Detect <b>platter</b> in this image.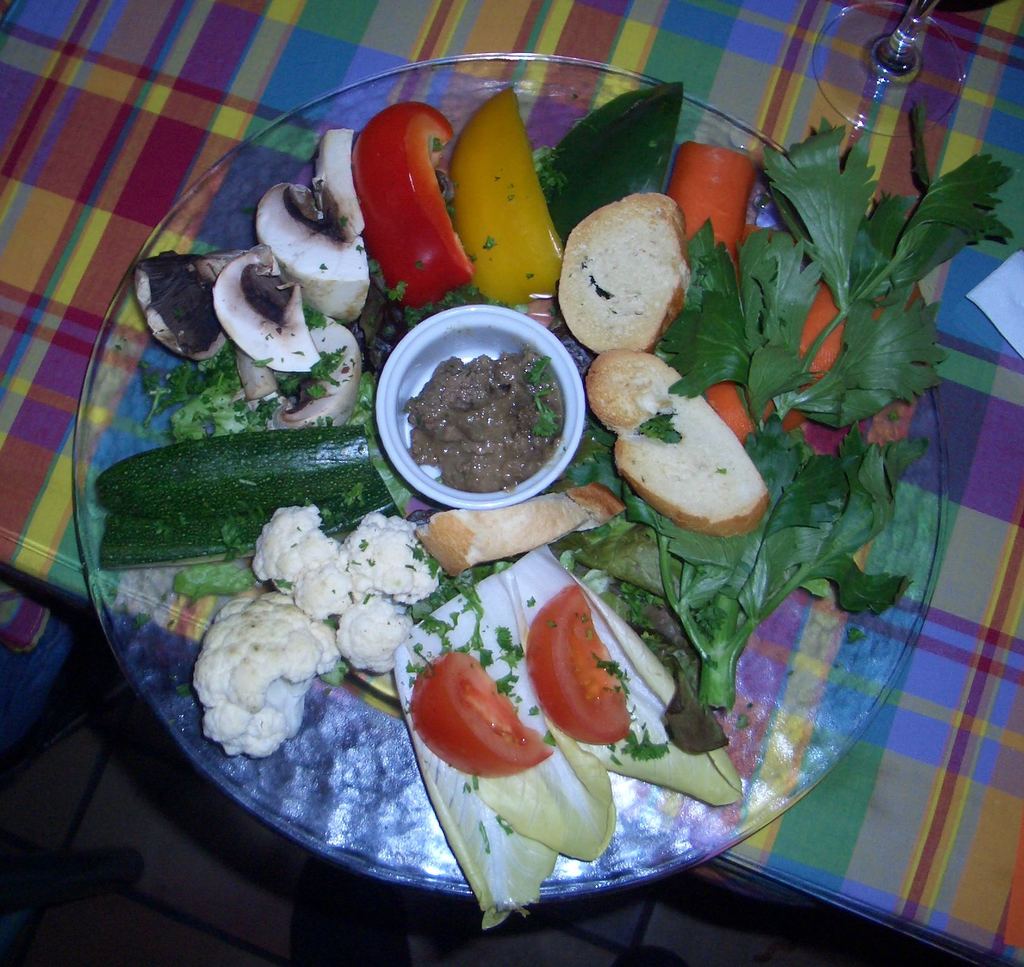
Detection: bbox(69, 44, 950, 904).
